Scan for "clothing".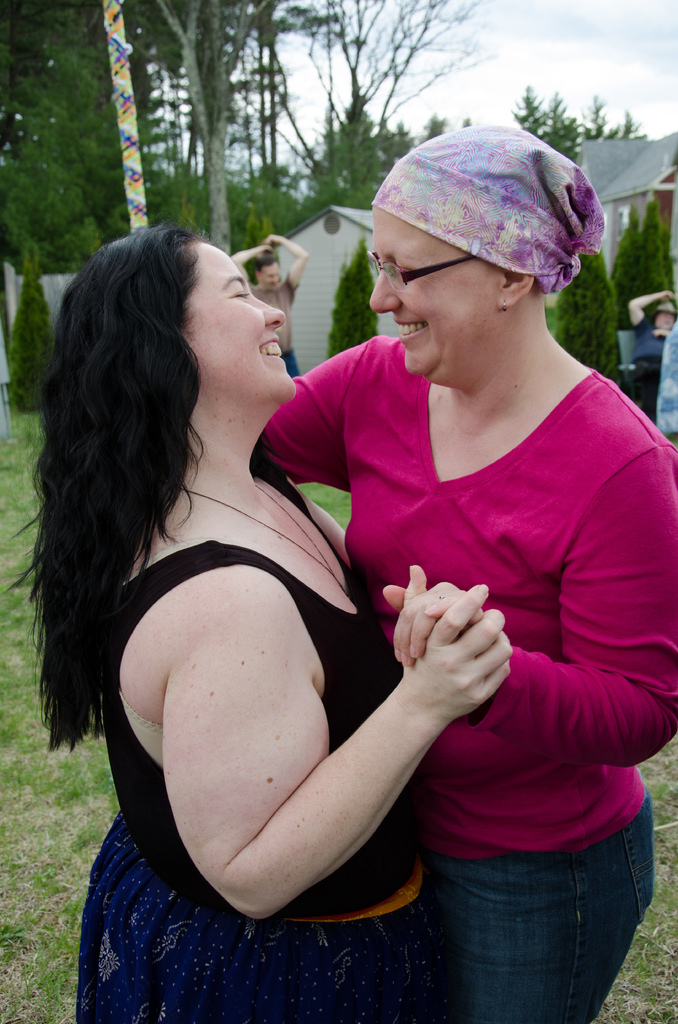
Scan result: pyautogui.locateOnScreen(259, 333, 677, 1023).
